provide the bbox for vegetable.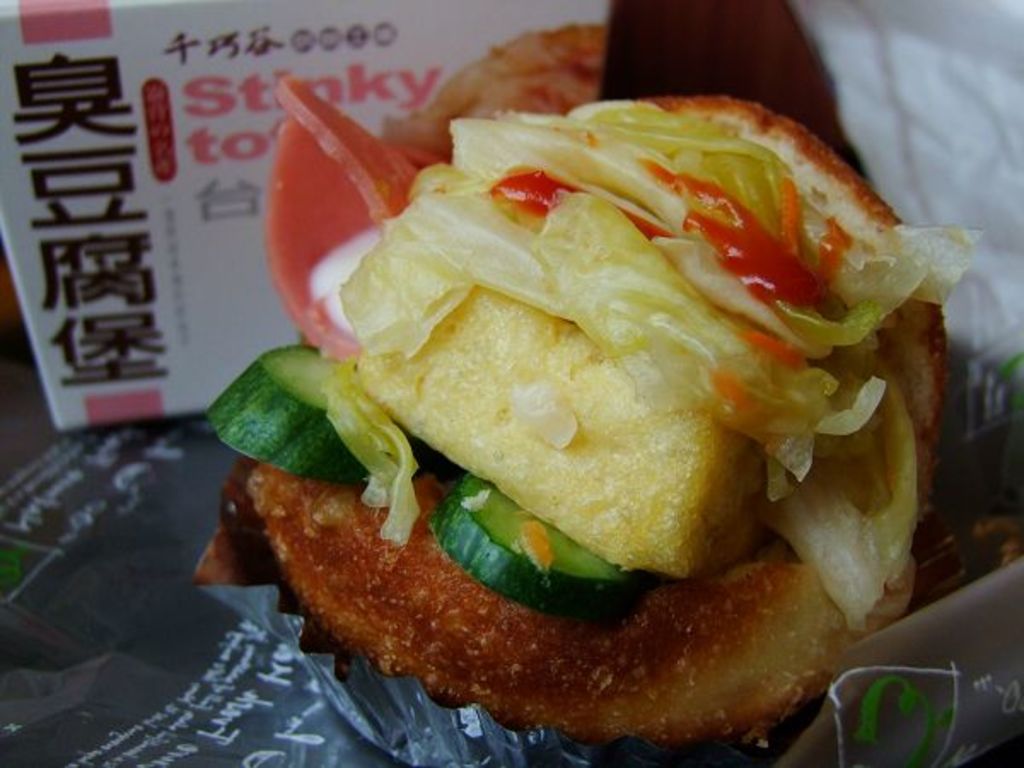
x1=437 y1=471 x2=650 y2=618.
